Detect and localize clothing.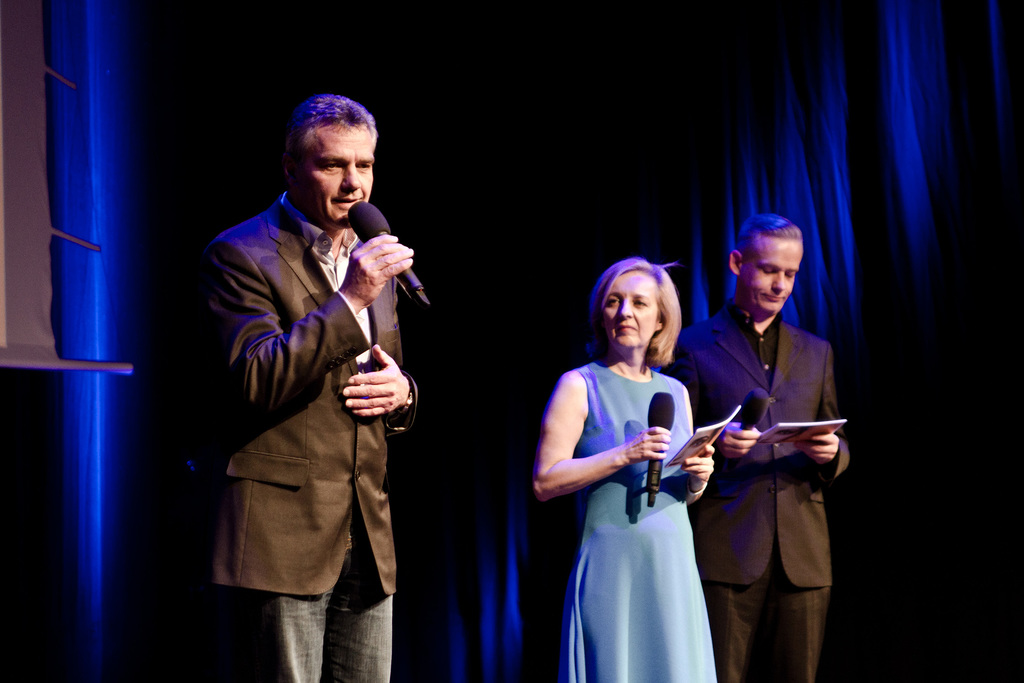
Localized at [540, 360, 709, 682].
